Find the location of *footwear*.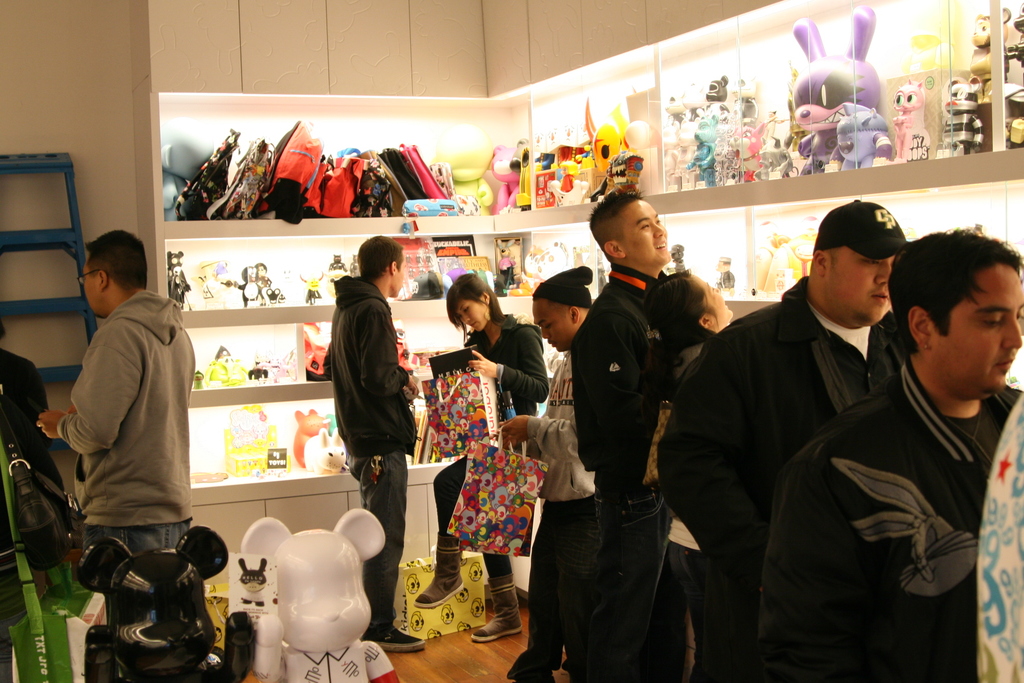
Location: l=410, t=539, r=464, b=609.
